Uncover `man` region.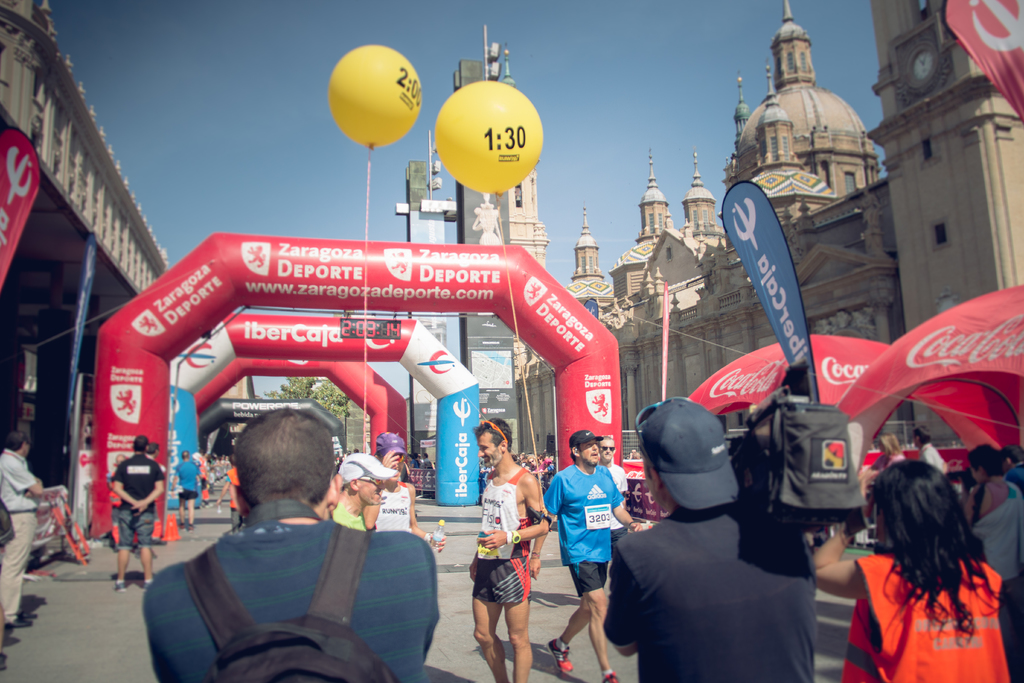
Uncovered: x1=958 y1=438 x2=1023 y2=682.
